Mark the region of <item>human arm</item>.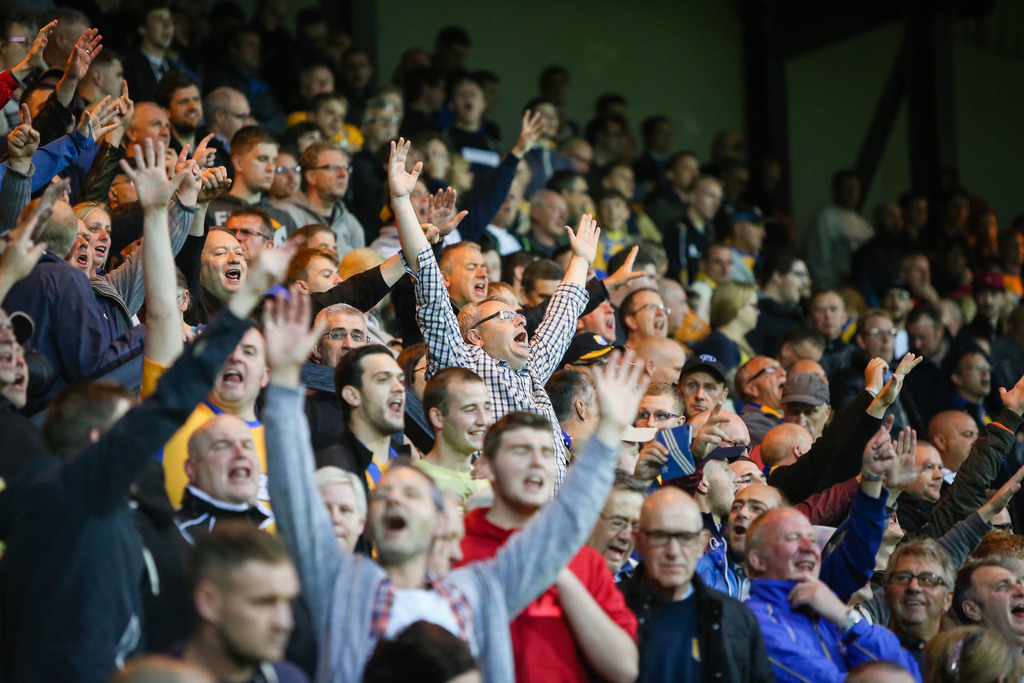
Region: rect(545, 562, 640, 682).
